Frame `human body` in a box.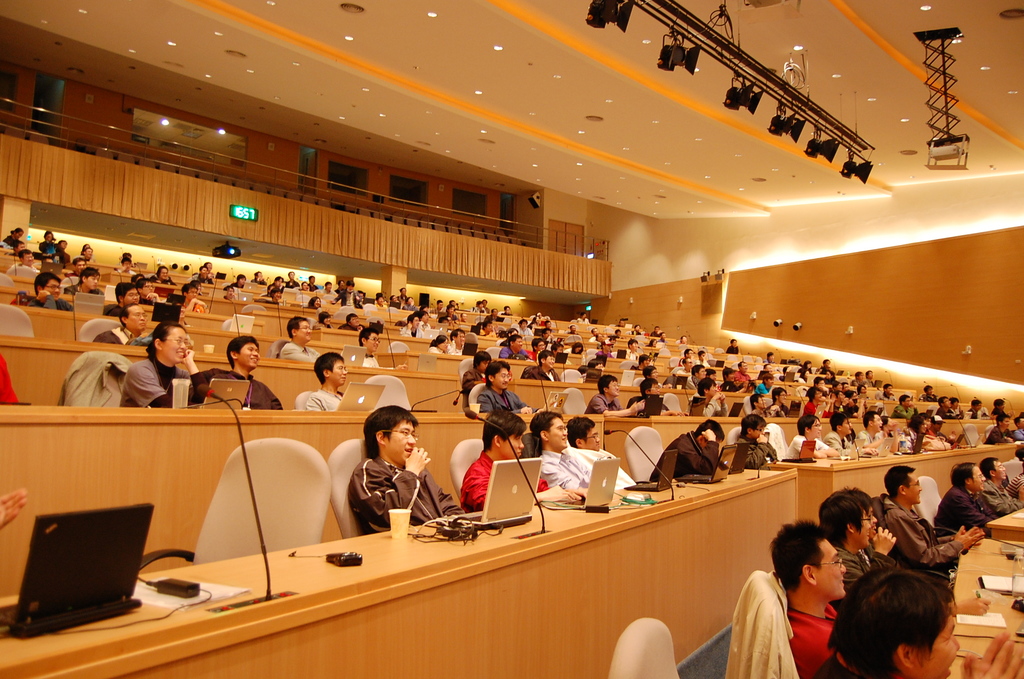
<region>503, 305, 512, 318</region>.
